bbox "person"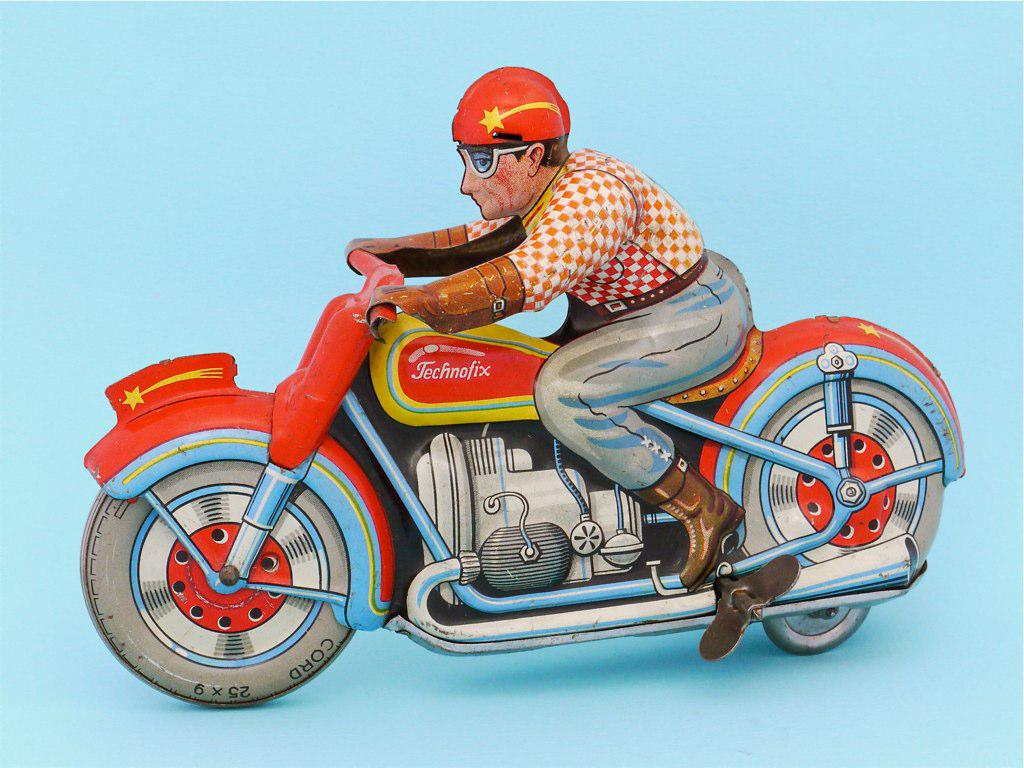
BBox(316, 116, 802, 509)
